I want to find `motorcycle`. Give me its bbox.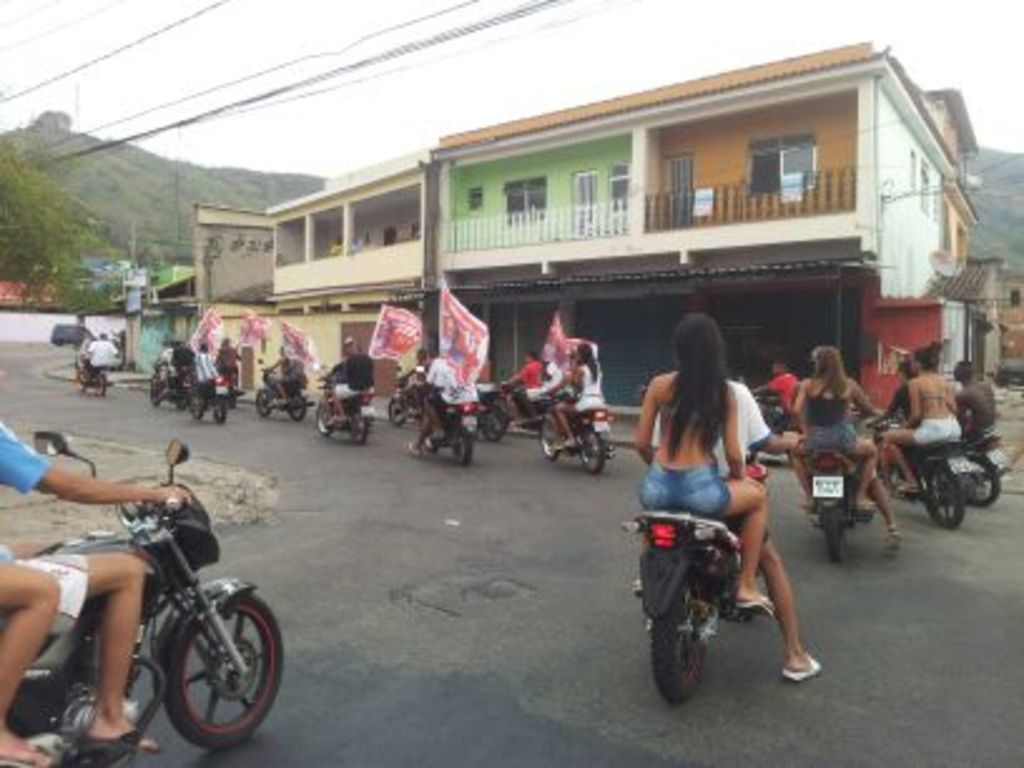
rect(146, 364, 193, 404).
